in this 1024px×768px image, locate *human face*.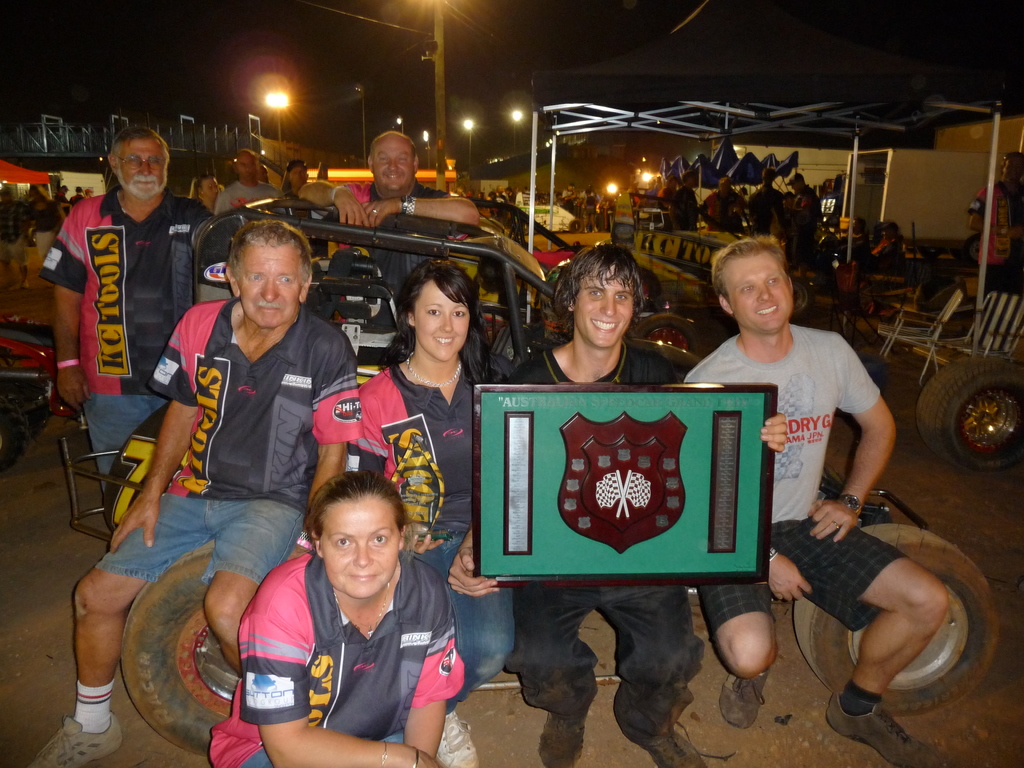
Bounding box: bbox(292, 168, 308, 185).
